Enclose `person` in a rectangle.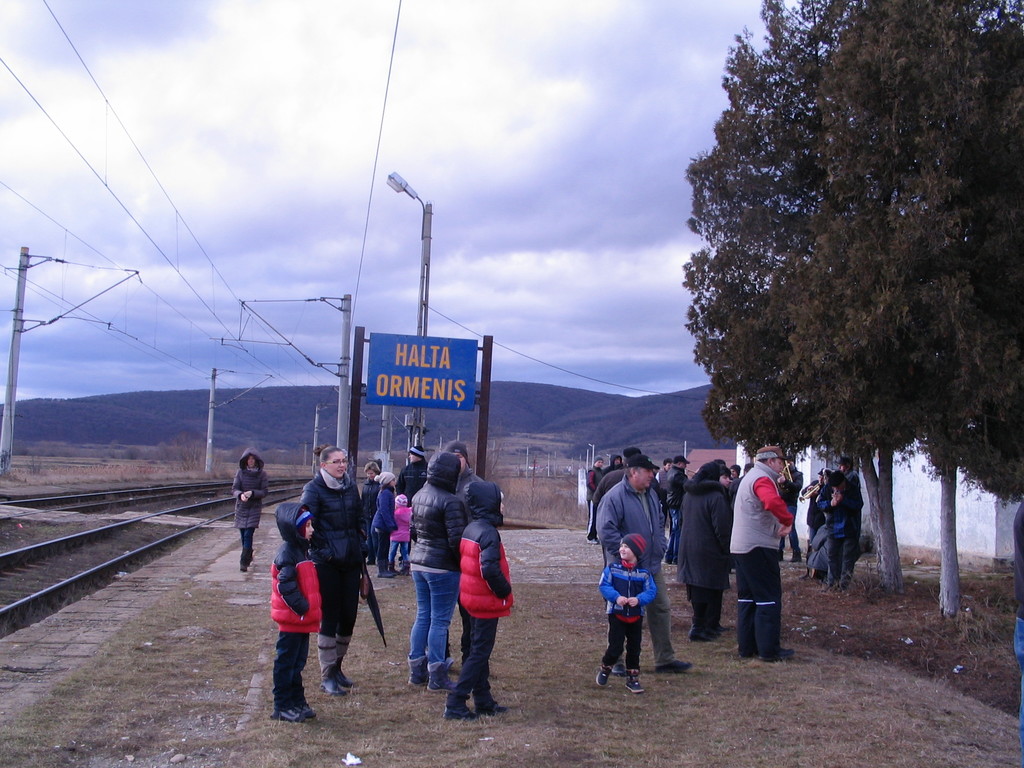
box(227, 441, 269, 577).
